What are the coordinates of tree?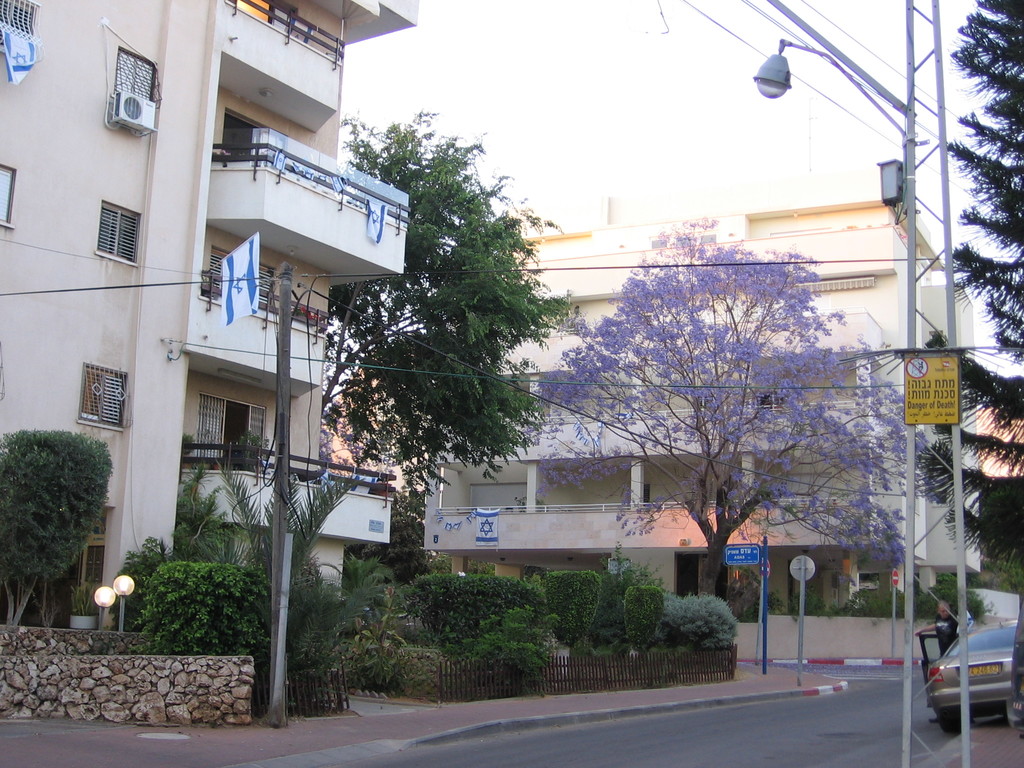
rect(3, 419, 77, 638).
